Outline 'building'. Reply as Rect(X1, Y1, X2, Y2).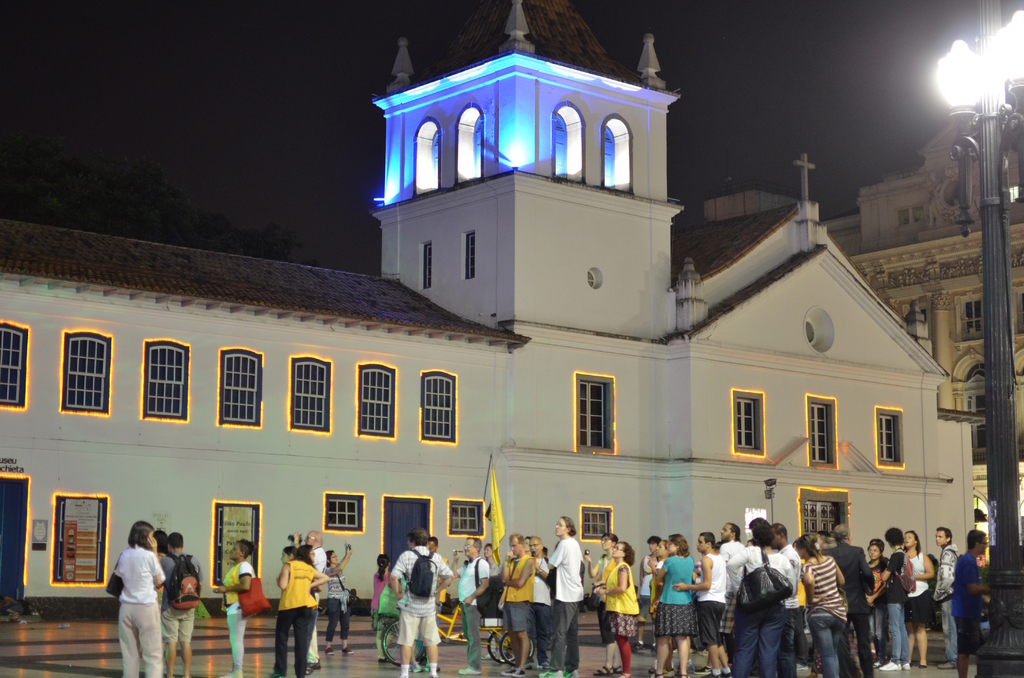
Rect(0, 0, 1023, 617).
